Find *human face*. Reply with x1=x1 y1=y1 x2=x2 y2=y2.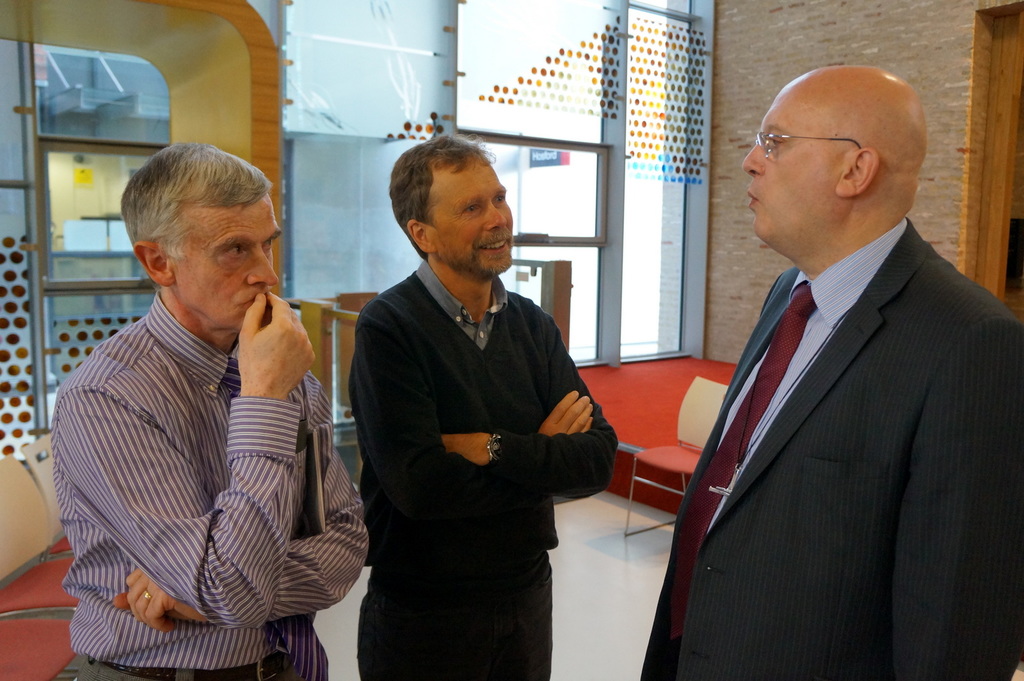
x1=741 y1=99 x2=834 y2=240.
